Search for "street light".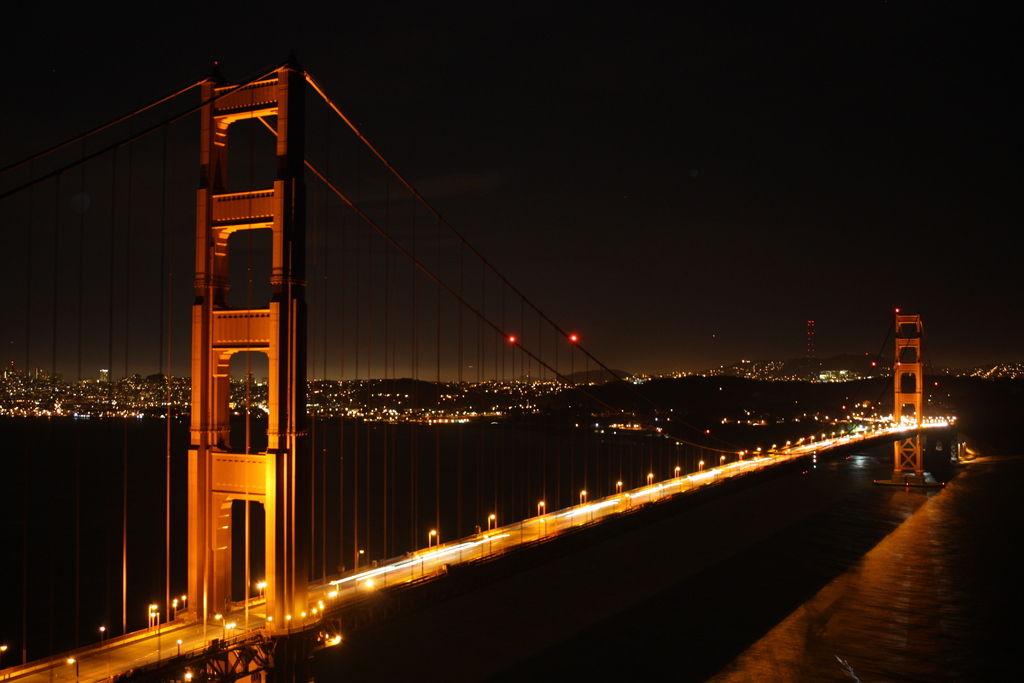
Found at left=312, top=609, right=318, bottom=622.
